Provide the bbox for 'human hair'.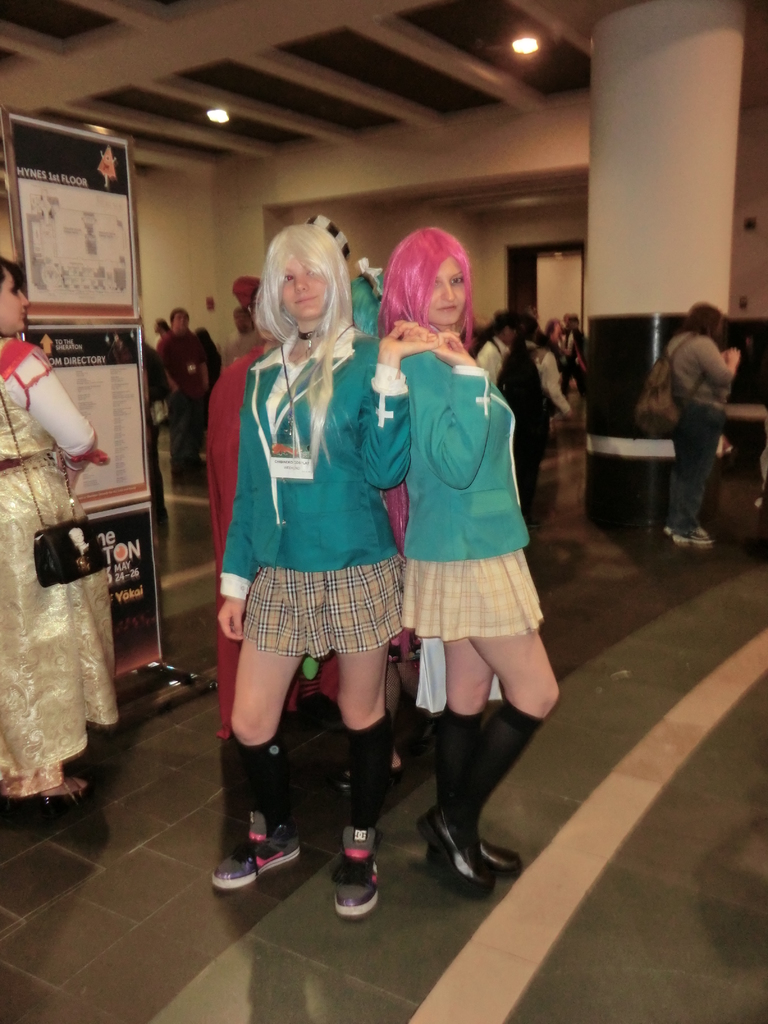
(x1=493, y1=311, x2=543, y2=388).
